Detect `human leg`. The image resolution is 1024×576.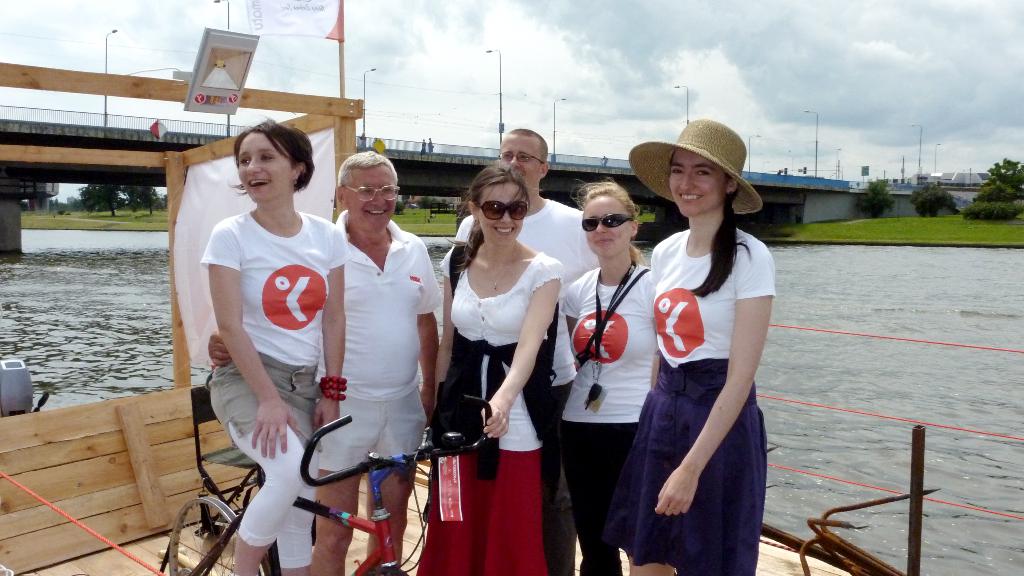
crop(268, 395, 311, 573).
